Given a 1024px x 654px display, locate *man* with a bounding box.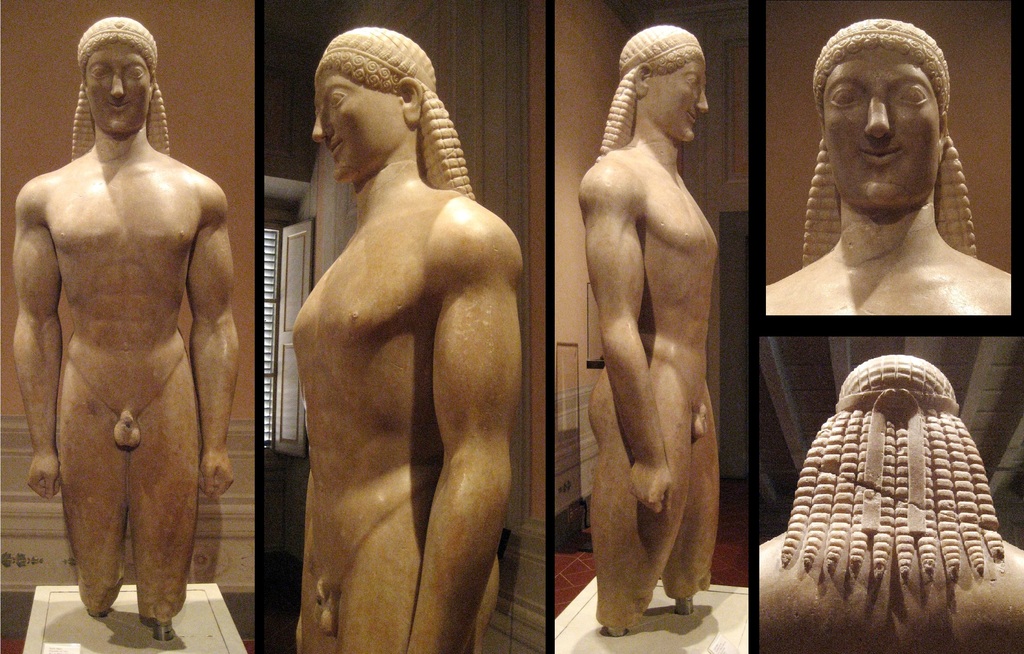
Located: bbox(762, 17, 1012, 318).
